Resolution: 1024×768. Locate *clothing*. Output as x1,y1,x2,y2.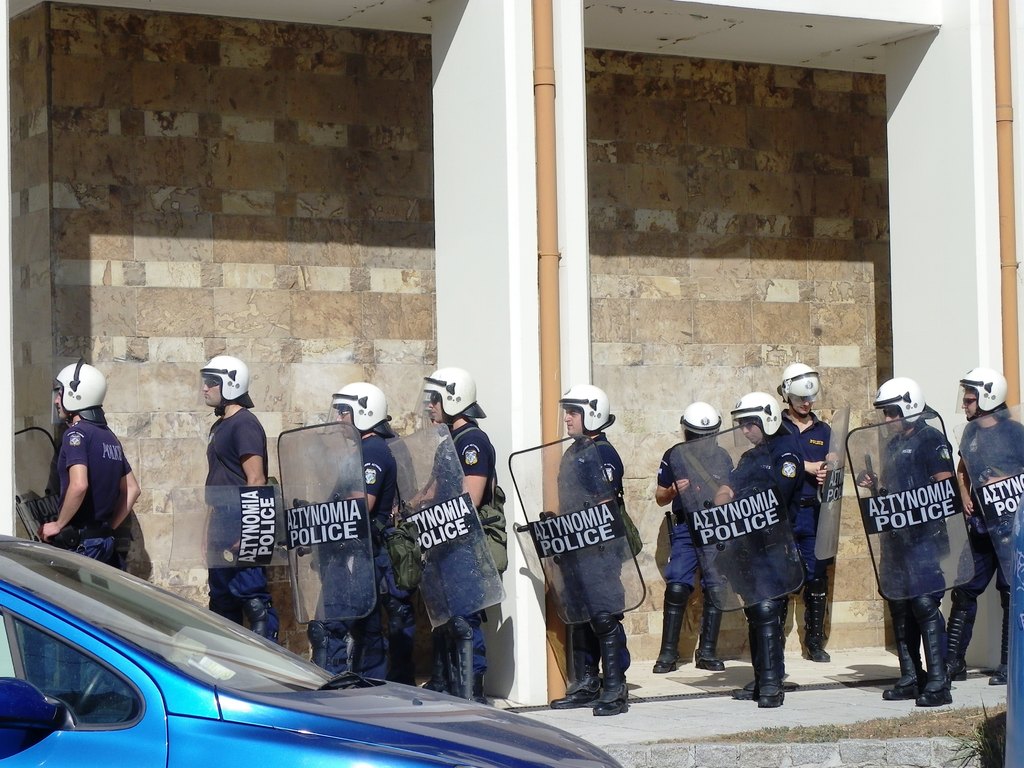
318,434,397,684.
